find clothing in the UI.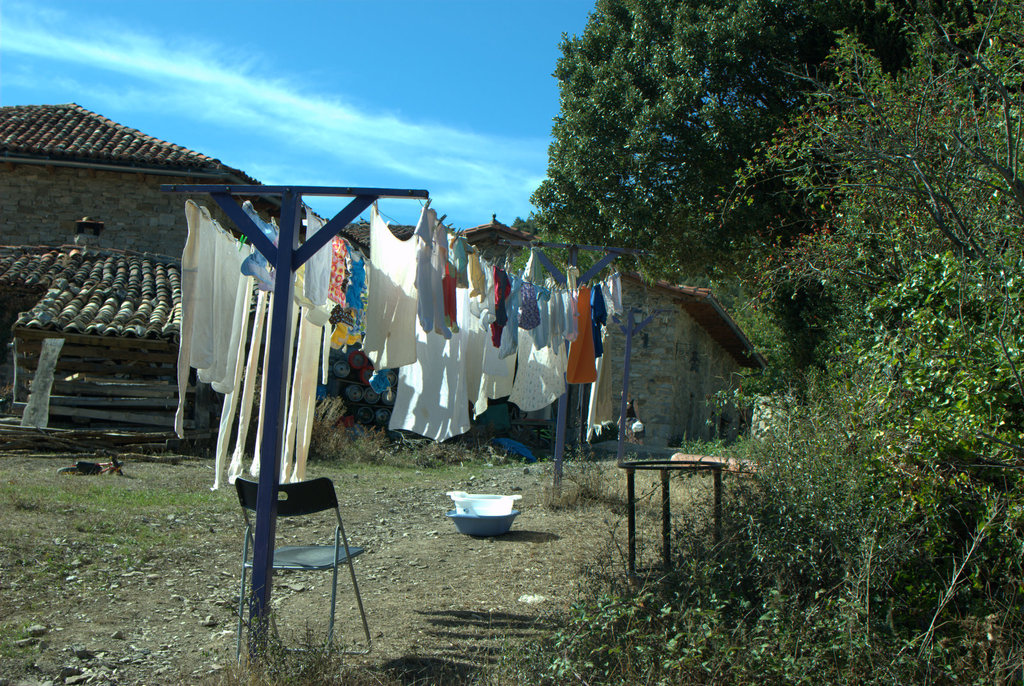
UI element at Rect(582, 275, 626, 329).
